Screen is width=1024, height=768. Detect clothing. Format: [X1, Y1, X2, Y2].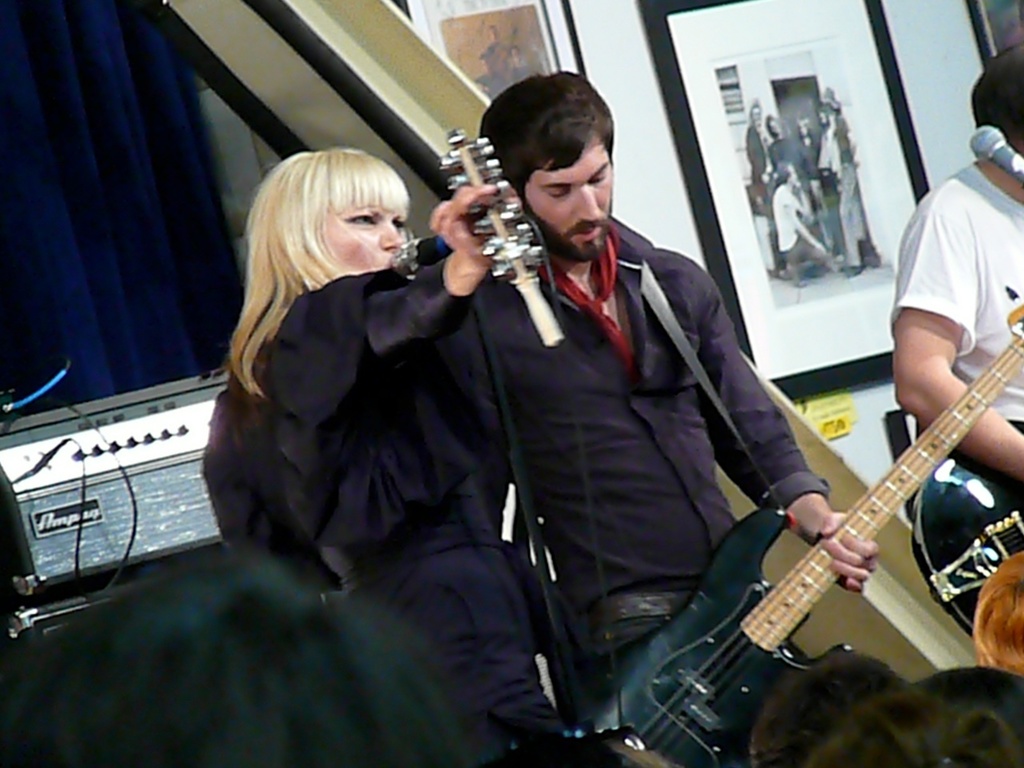
[760, 134, 816, 242].
